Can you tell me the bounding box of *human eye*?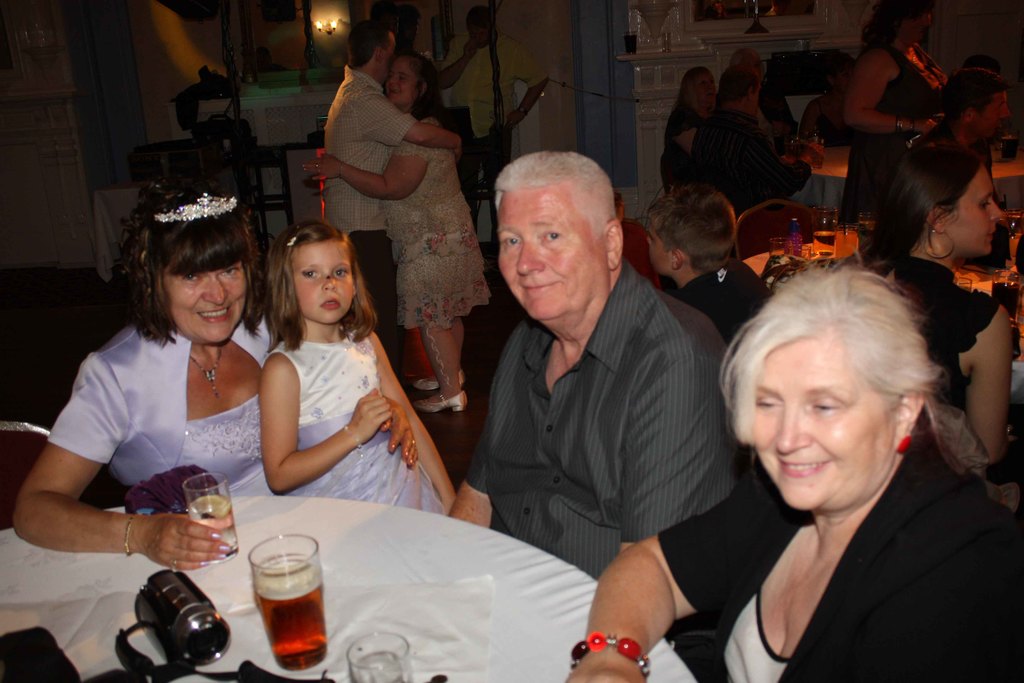
[left=810, top=395, right=840, bottom=415].
